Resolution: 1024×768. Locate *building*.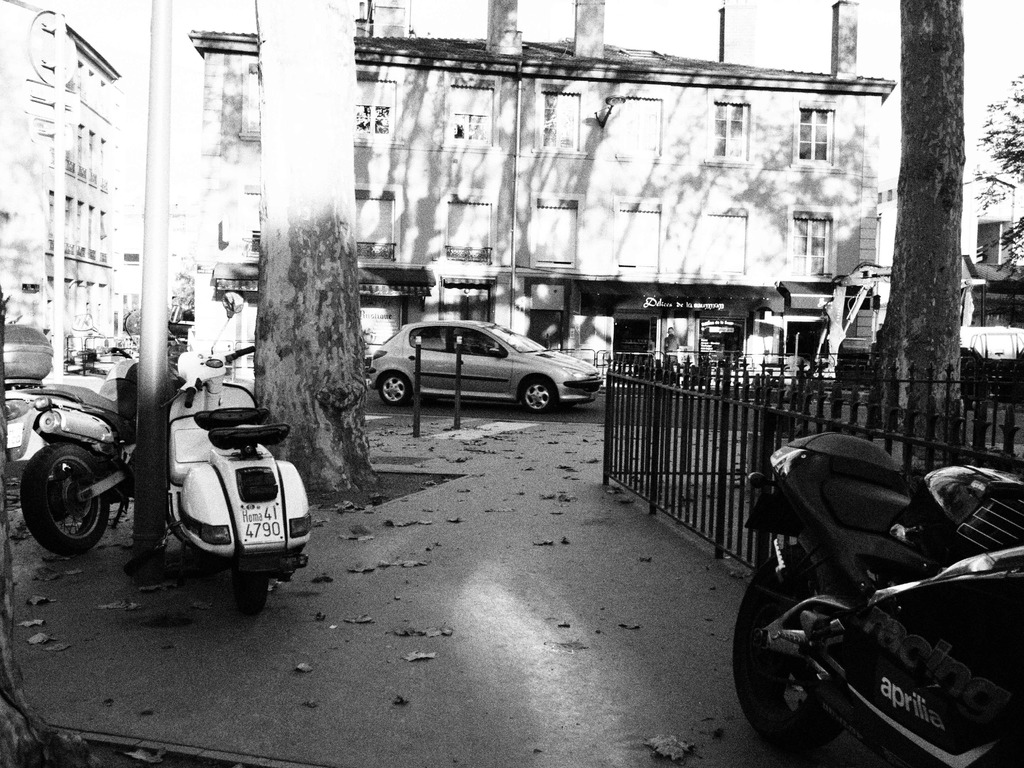
[x1=187, y1=0, x2=899, y2=384].
